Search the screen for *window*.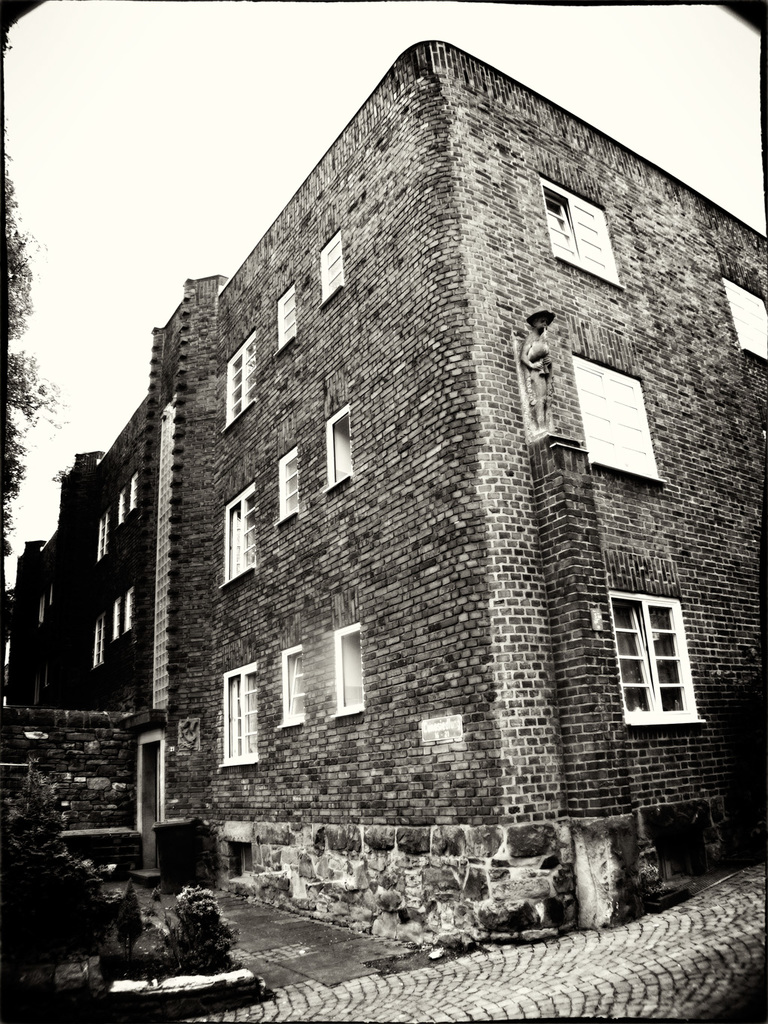
Found at 220,480,257,587.
